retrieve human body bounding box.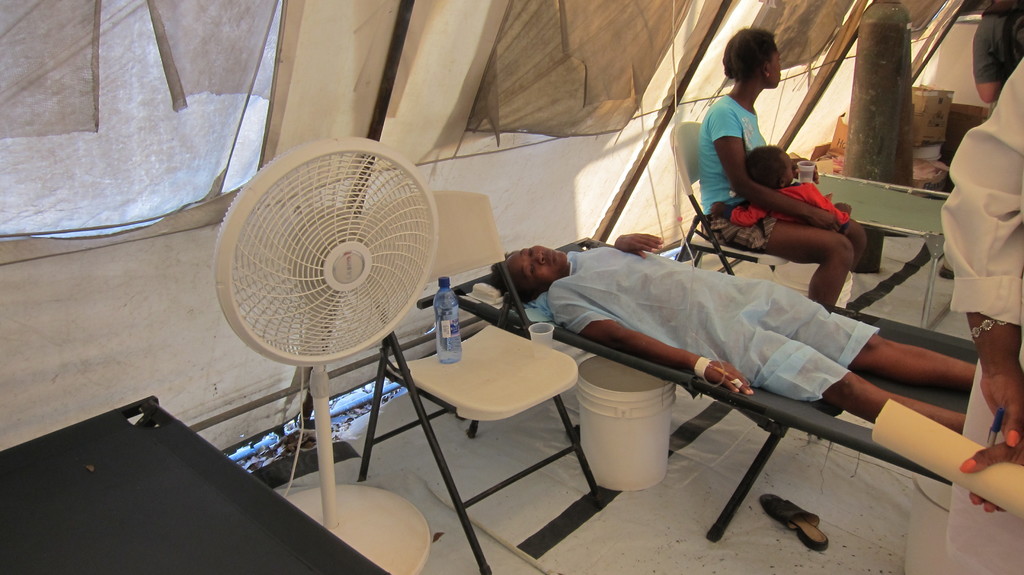
Bounding box: bbox=[705, 181, 871, 278].
